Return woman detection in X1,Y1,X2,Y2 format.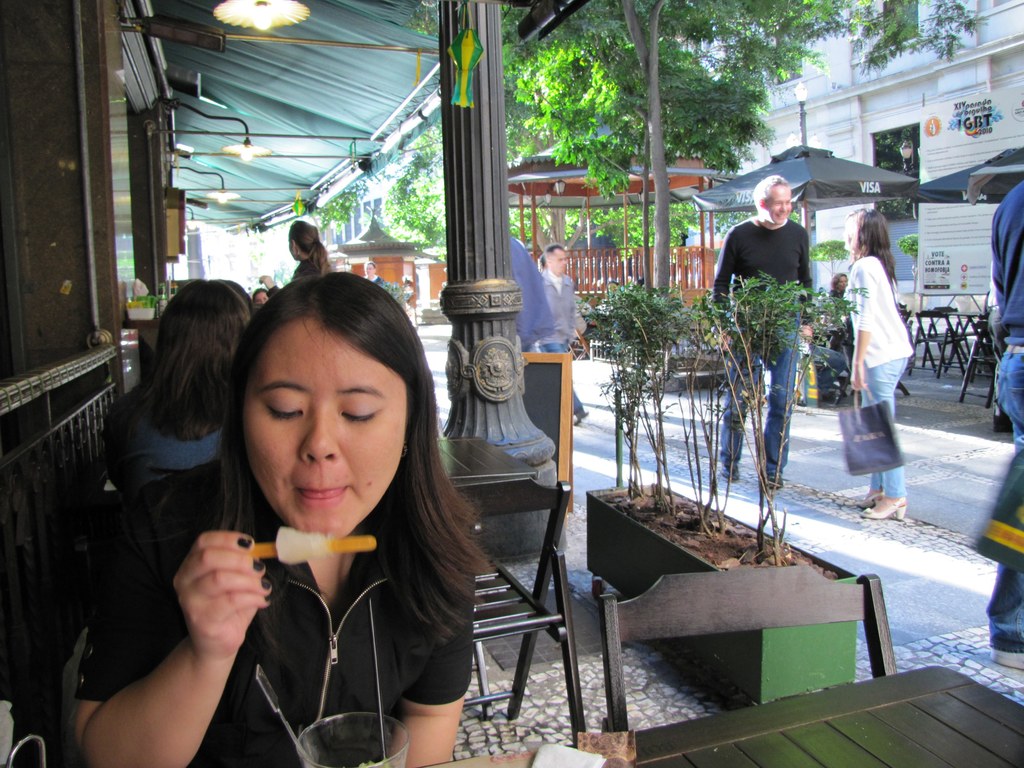
134,264,505,767.
